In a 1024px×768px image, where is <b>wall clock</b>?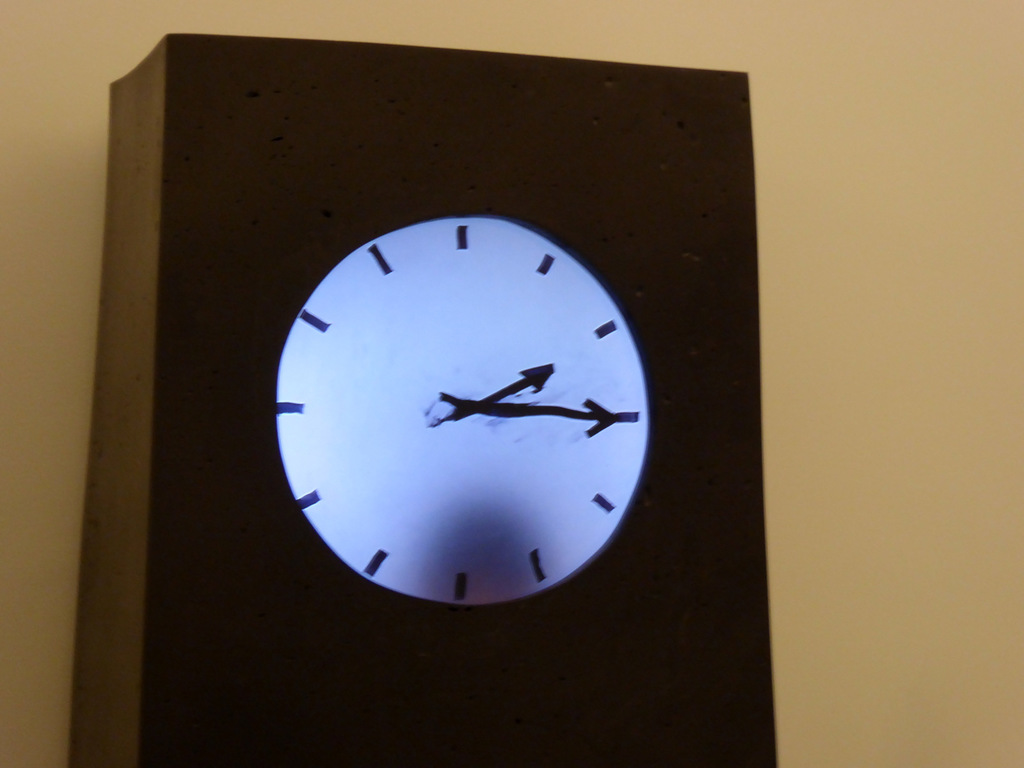
x1=292, y1=228, x2=636, y2=613.
